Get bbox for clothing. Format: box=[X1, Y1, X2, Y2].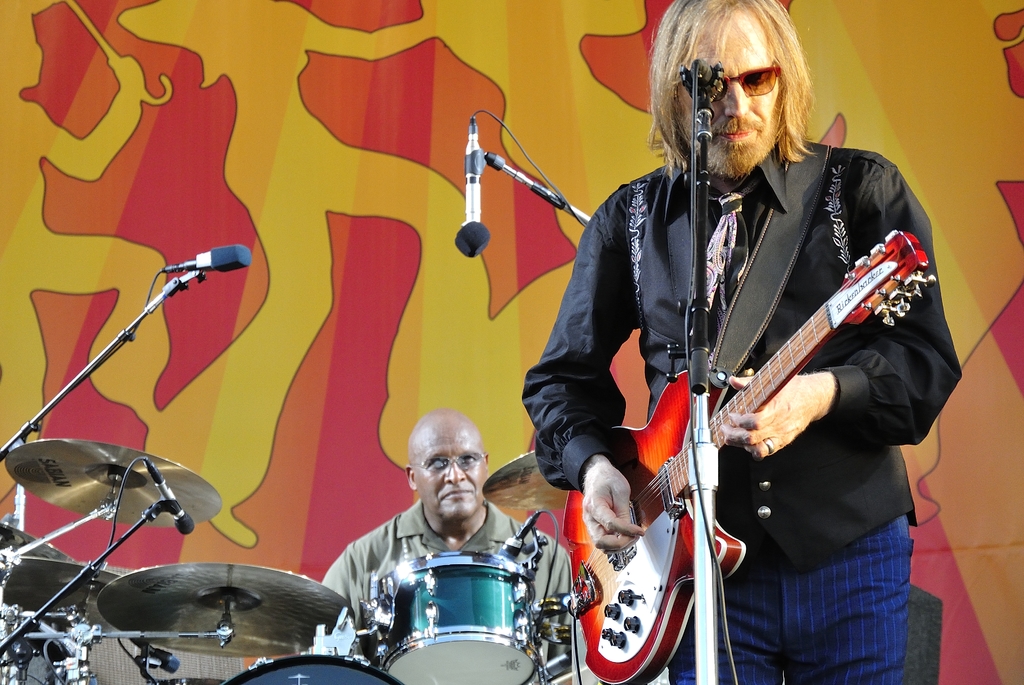
box=[525, 136, 962, 684].
